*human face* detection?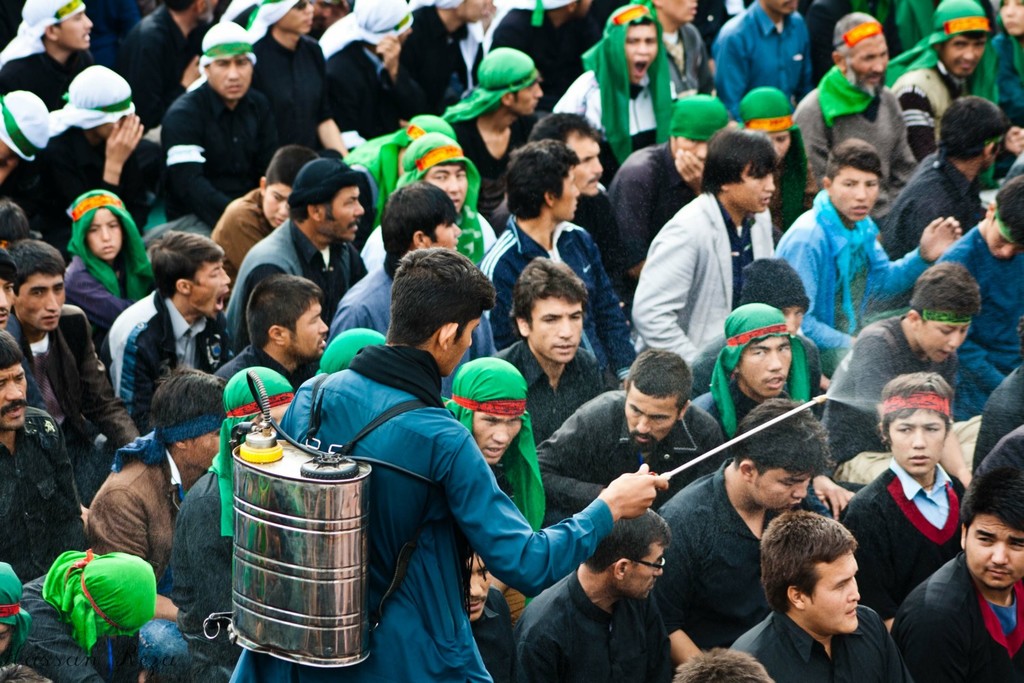
region(913, 326, 969, 361)
